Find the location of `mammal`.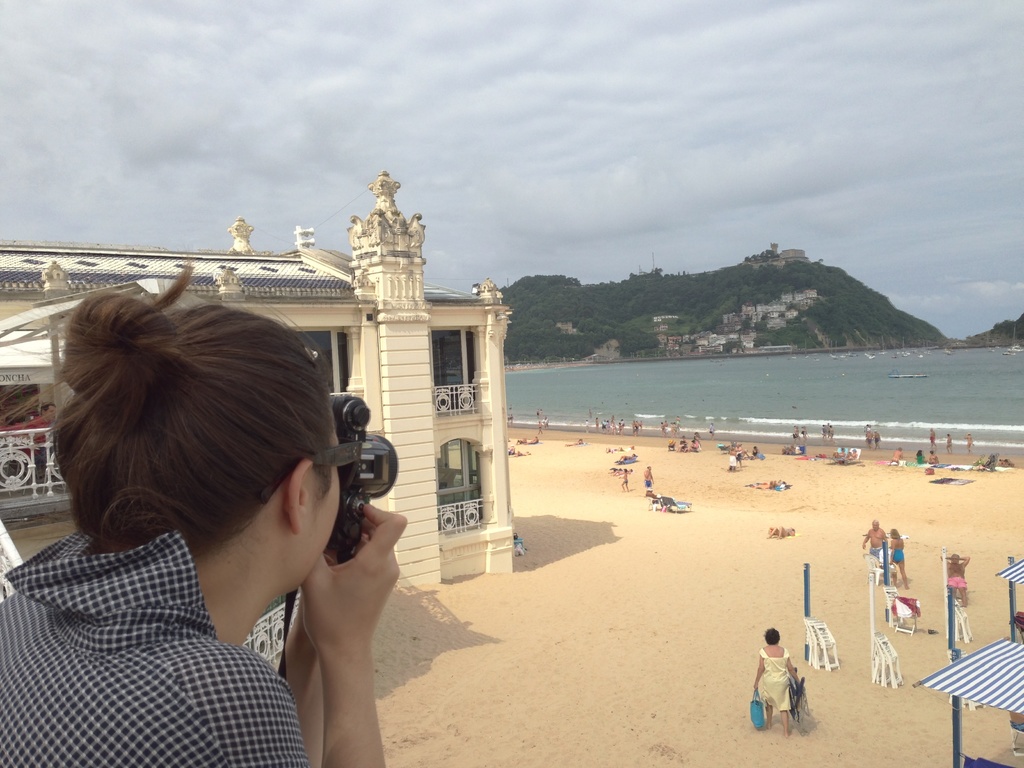
Location: (508, 444, 514, 456).
